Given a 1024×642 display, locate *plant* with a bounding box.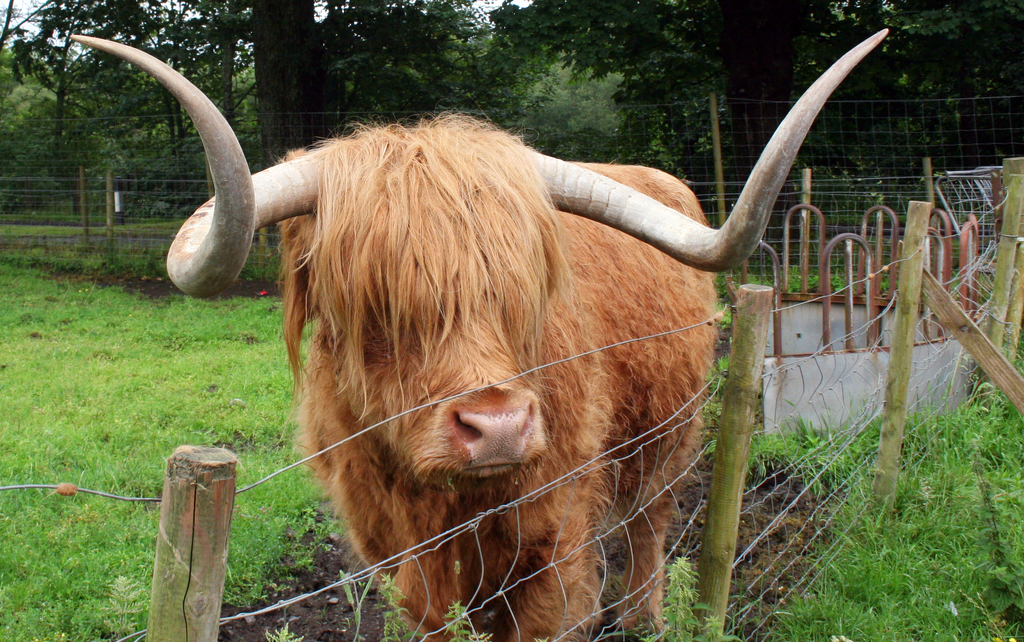
Located: [x1=708, y1=410, x2=864, y2=493].
